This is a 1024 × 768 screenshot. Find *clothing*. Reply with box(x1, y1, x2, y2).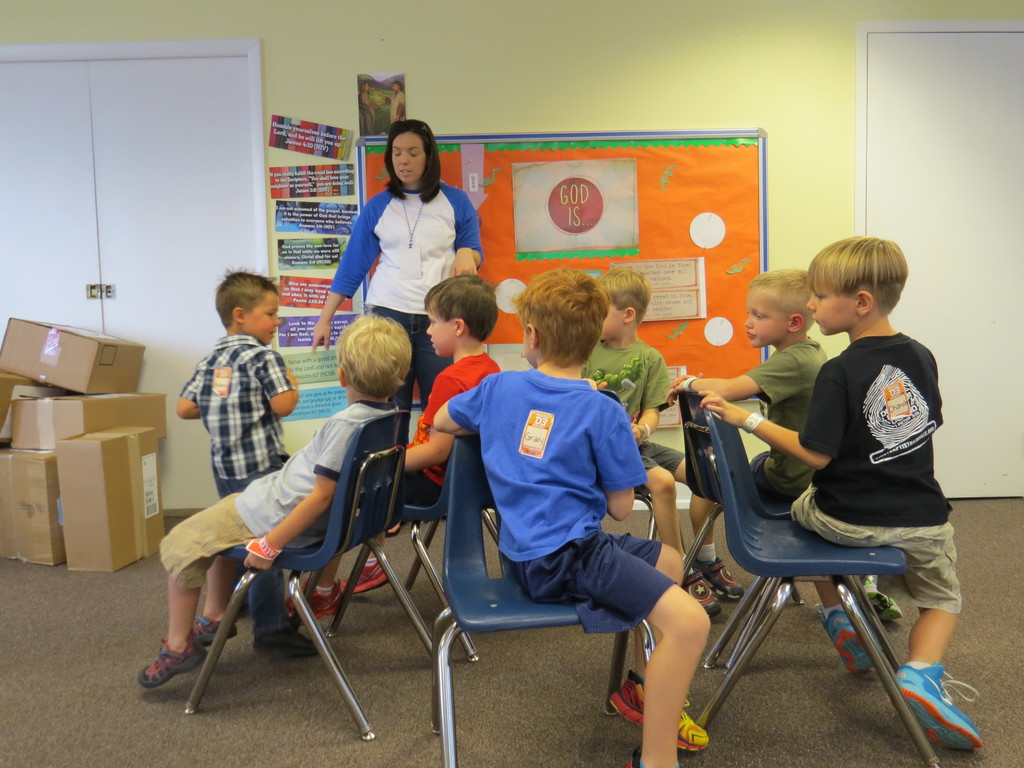
box(325, 179, 485, 447).
